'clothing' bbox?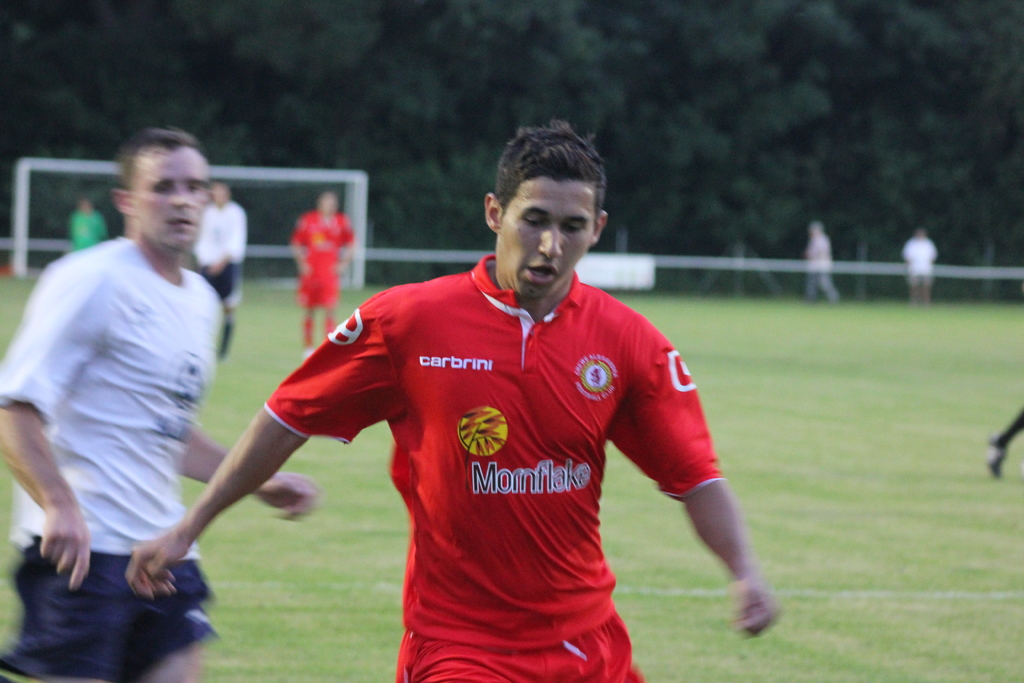
bbox=(183, 198, 244, 292)
